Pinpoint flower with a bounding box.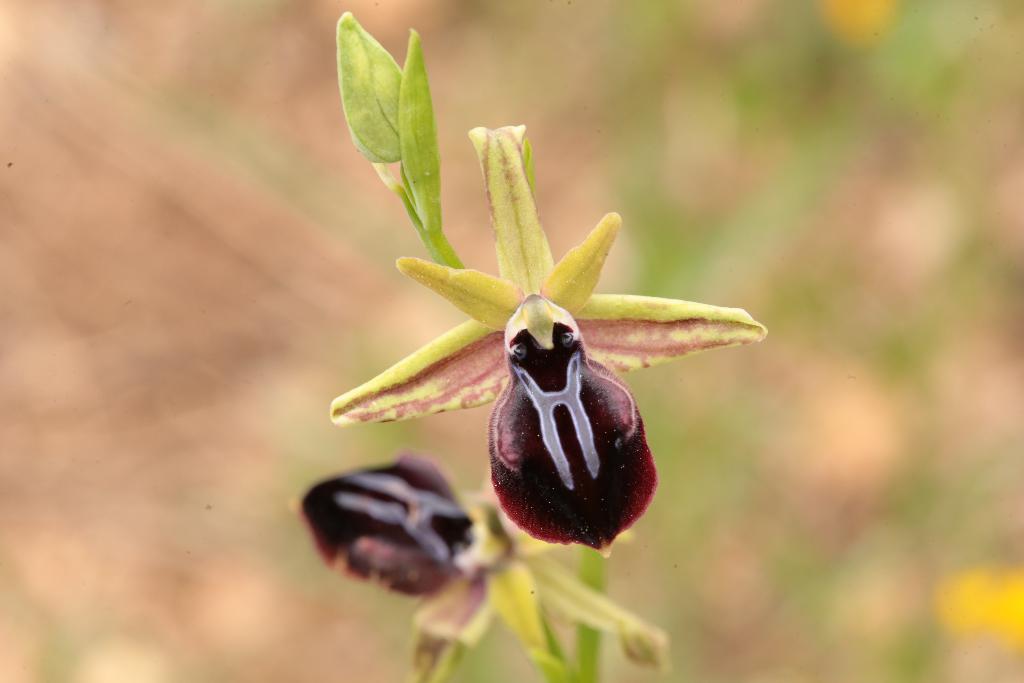
Rect(378, 154, 756, 556).
